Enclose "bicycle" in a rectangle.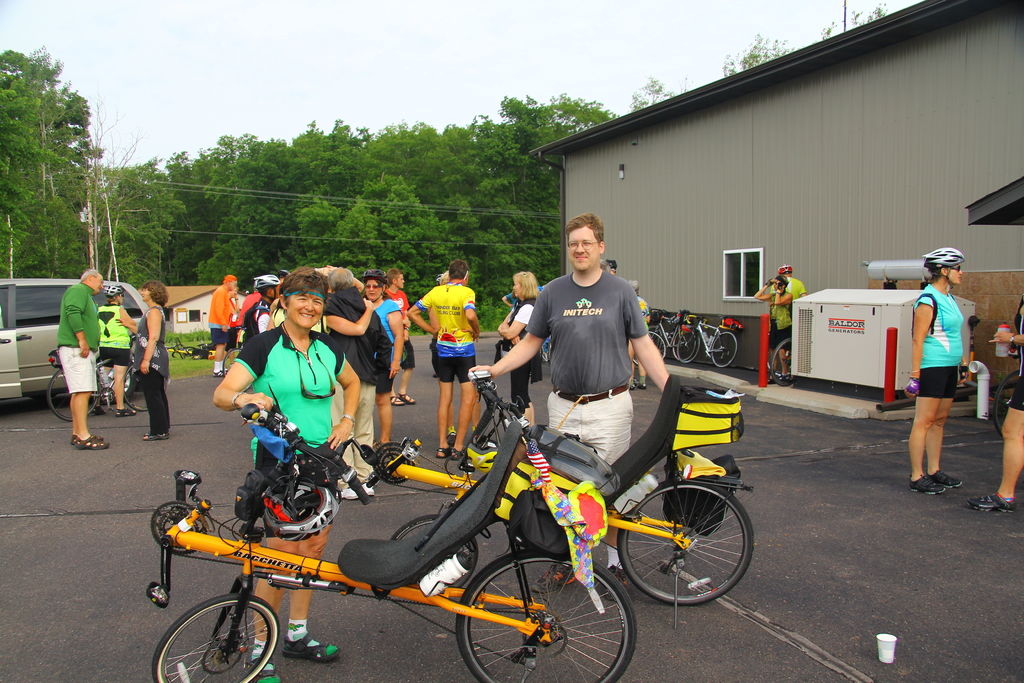
144:409:636:682.
